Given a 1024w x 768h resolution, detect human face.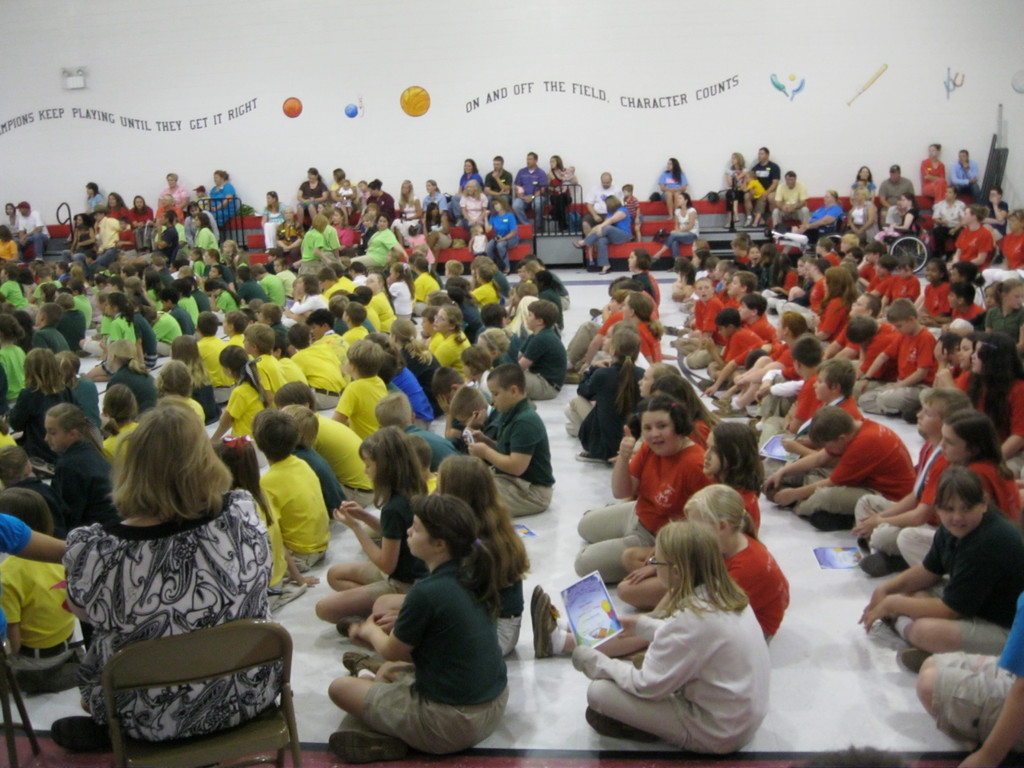
[left=895, top=322, right=911, bottom=337].
